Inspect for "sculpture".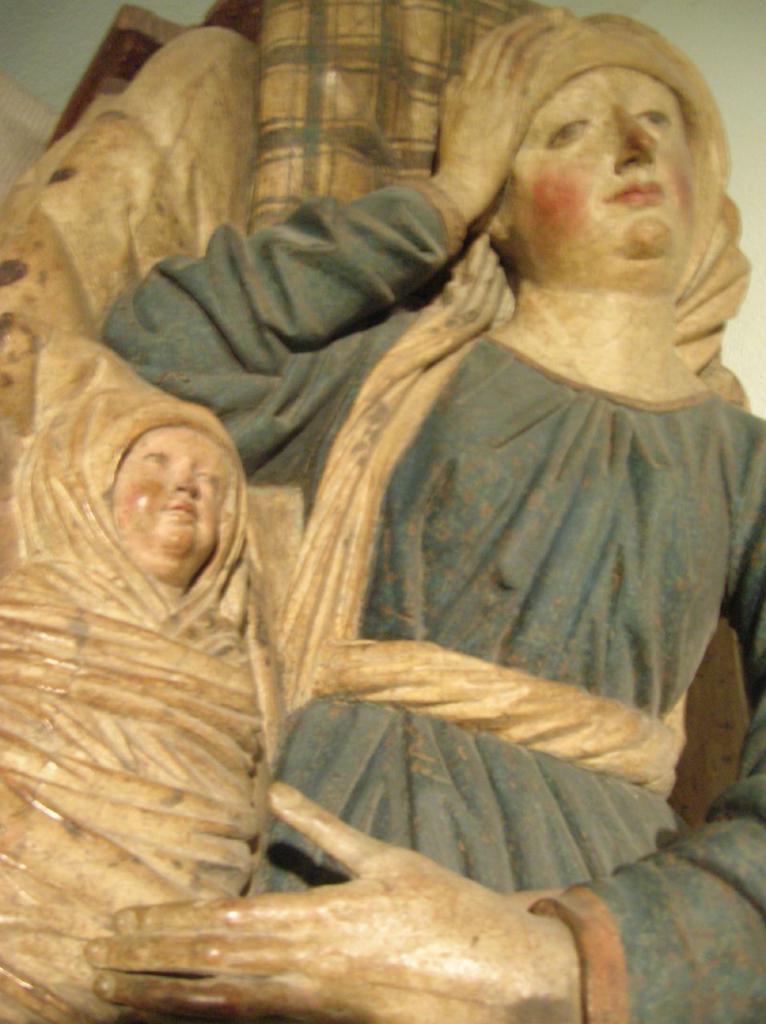
Inspection: bbox=(0, 340, 274, 1023).
